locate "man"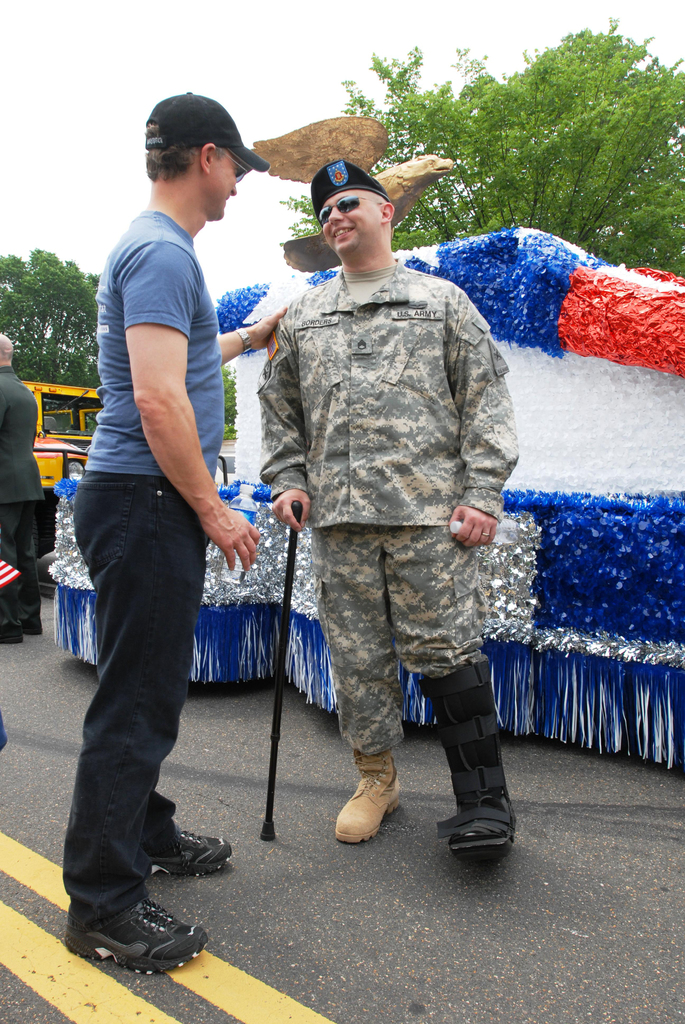
box=[55, 110, 281, 938]
